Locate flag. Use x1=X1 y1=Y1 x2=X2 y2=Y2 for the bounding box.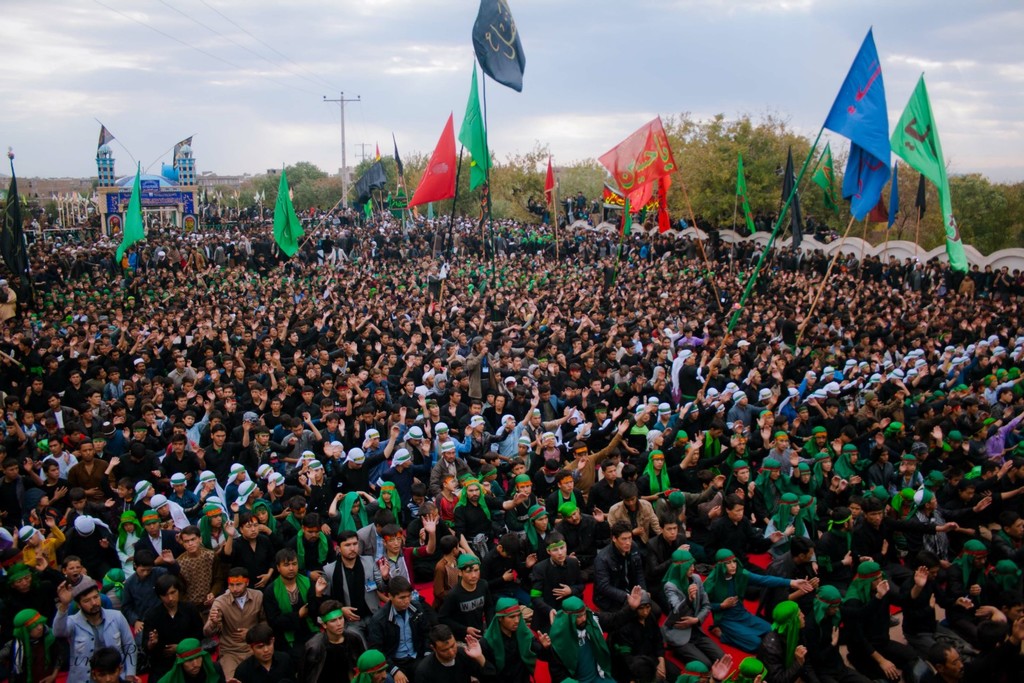
x1=117 y1=159 x2=143 y2=260.
